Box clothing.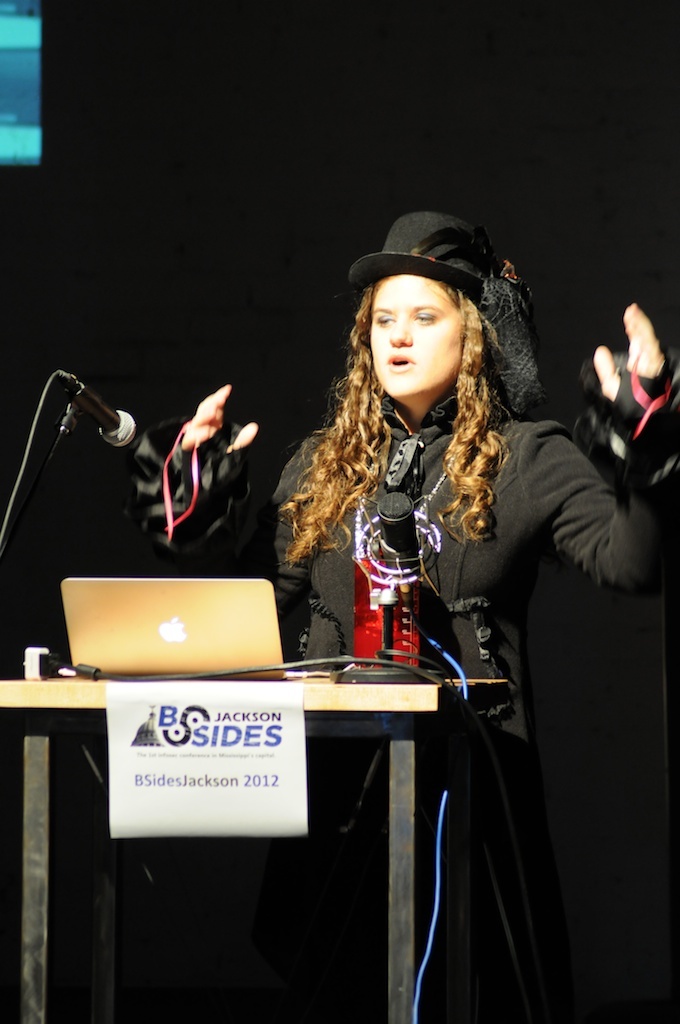
bbox(262, 356, 608, 846).
